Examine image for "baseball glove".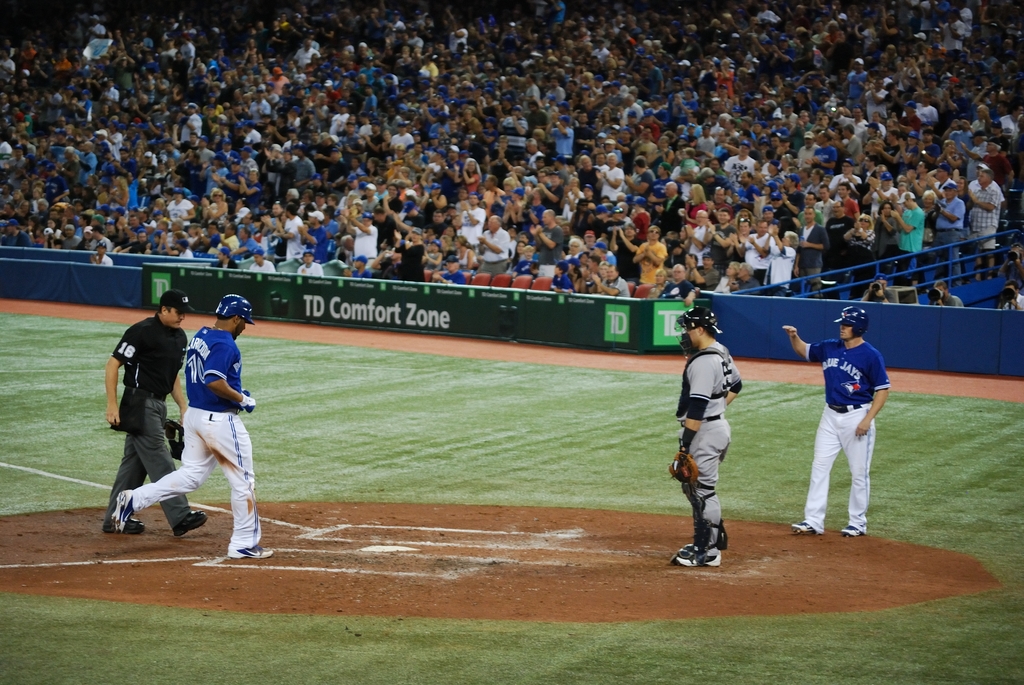
Examination result: x1=668 y1=451 x2=701 y2=487.
